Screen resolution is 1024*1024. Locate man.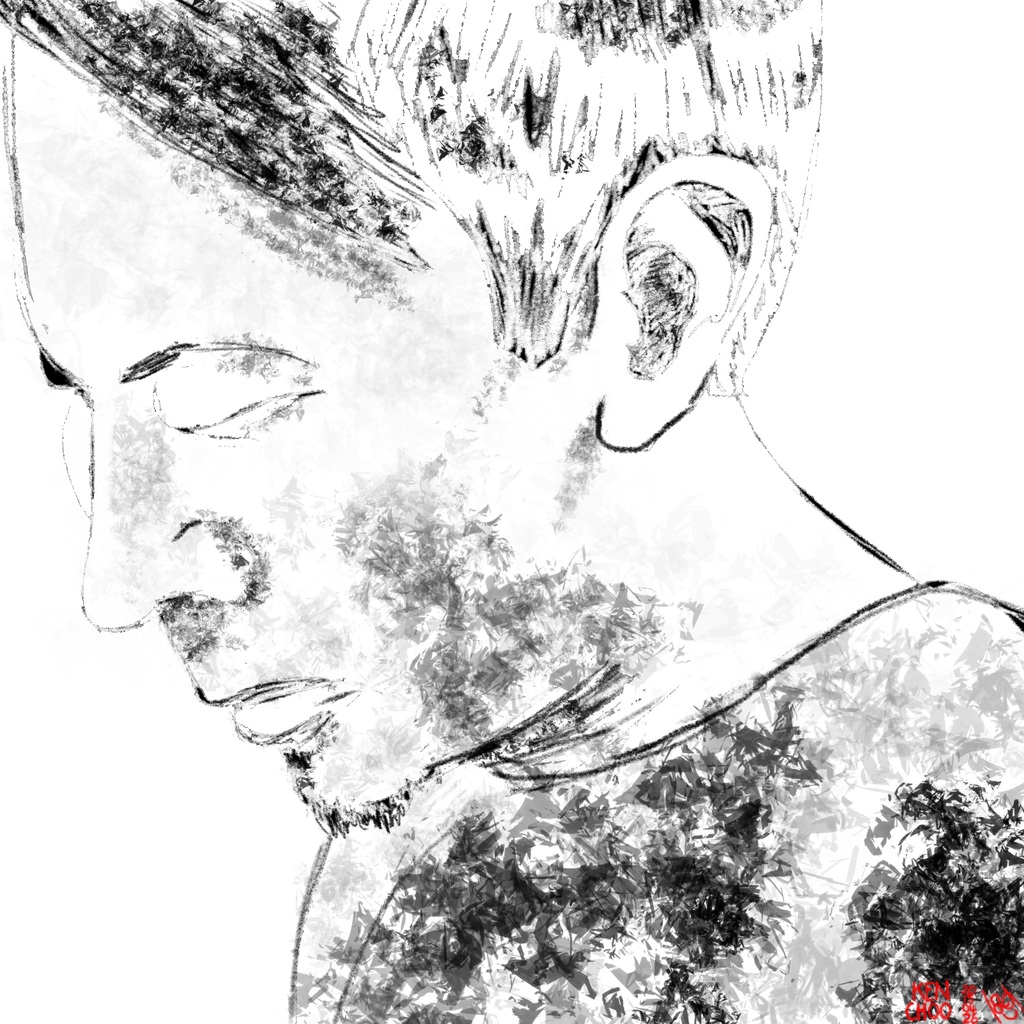
x1=0, y1=40, x2=1010, y2=1023.
